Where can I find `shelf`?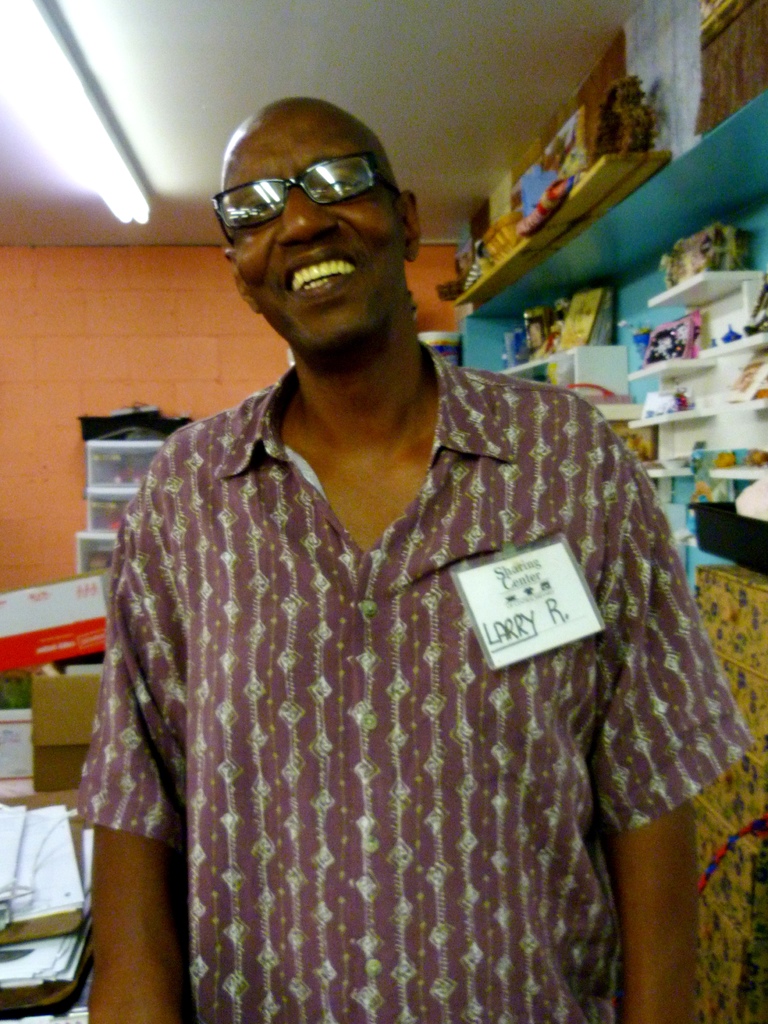
You can find it at bbox=(445, 83, 767, 582).
